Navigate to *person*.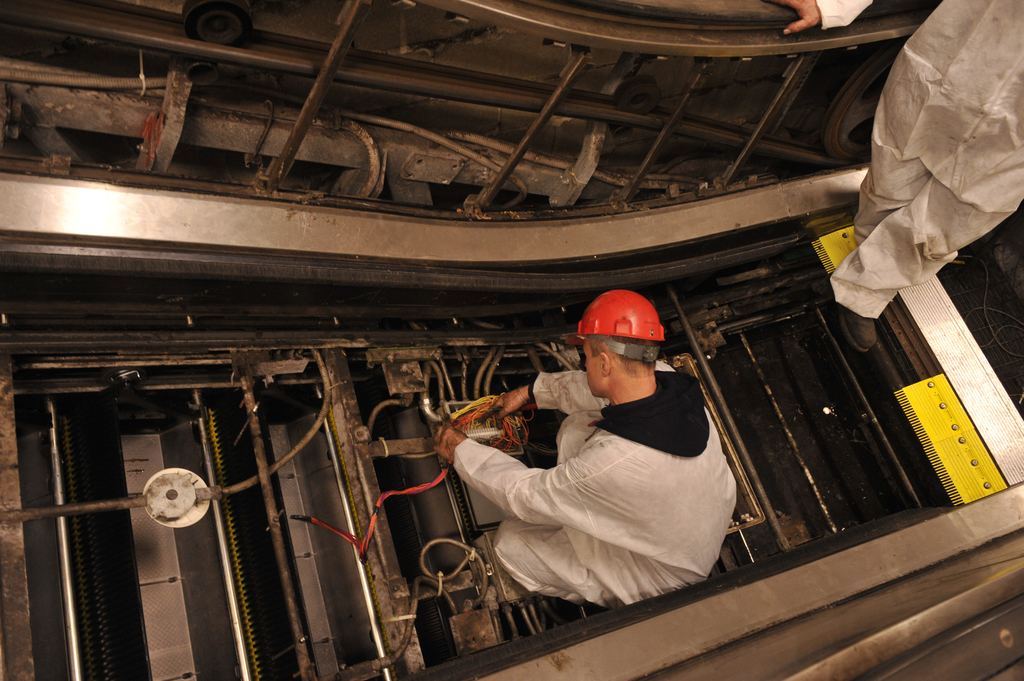
Navigation target: {"x1": 429, "y1": 284, "x2": 737, "y2": 605}.
